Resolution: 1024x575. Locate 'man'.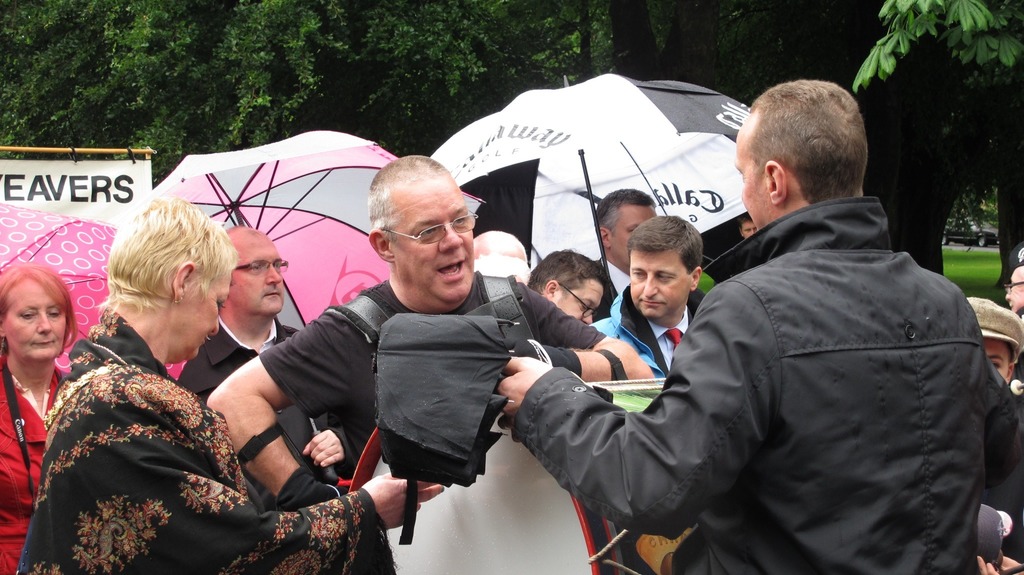
box=[174, 220, 356, 512].
